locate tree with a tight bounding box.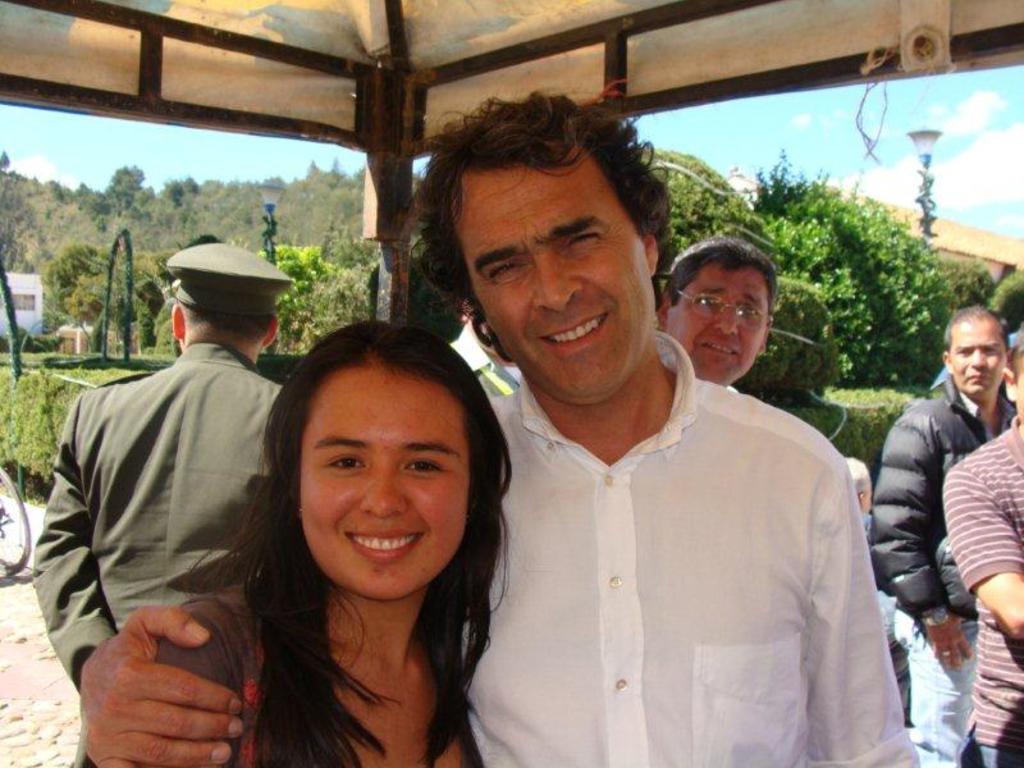
crop(44, 241, 122, 337).
